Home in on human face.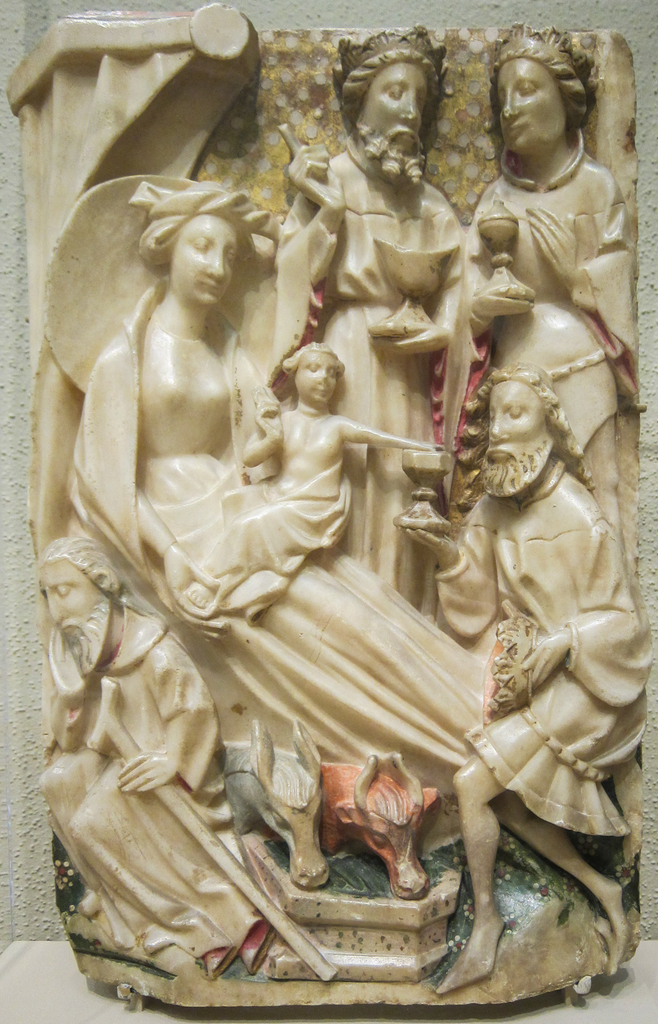
Homed in at 163:211:236:312.
